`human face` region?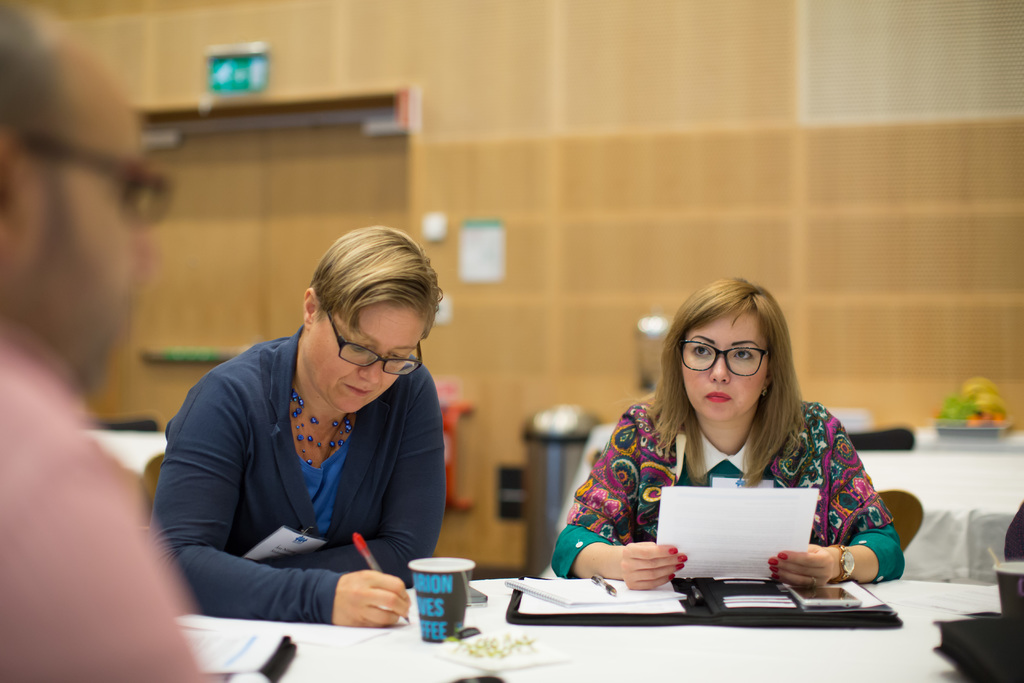
<region>33, 62, 152, 384</region>
